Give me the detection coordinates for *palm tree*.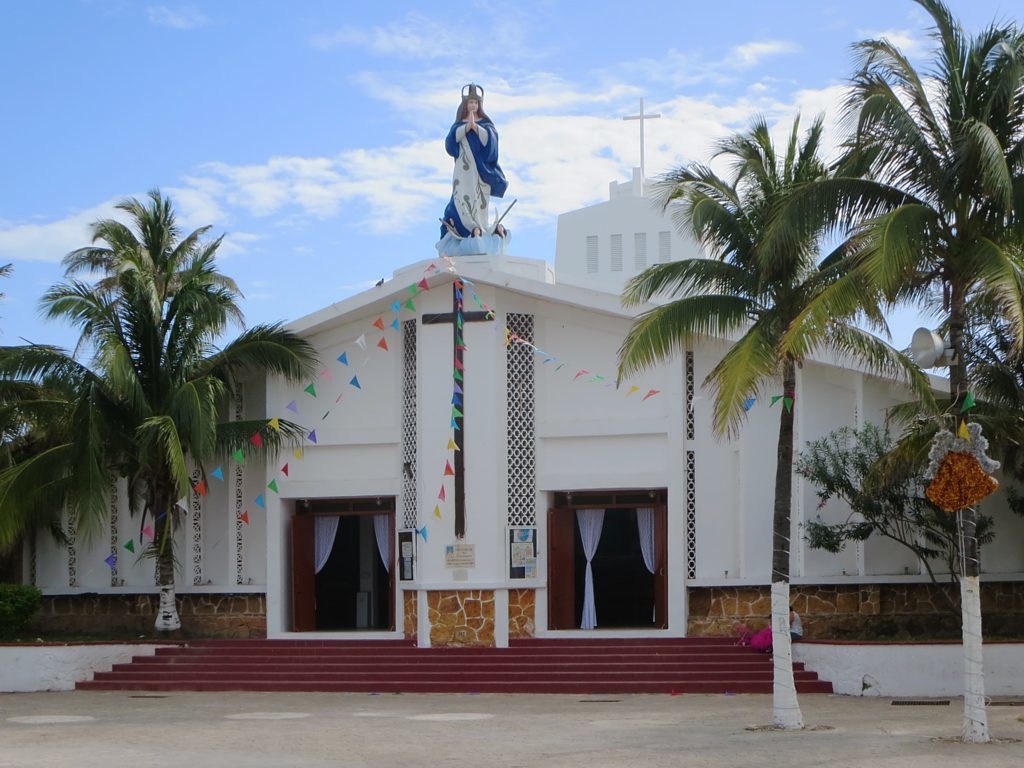
628/131/864/730.
